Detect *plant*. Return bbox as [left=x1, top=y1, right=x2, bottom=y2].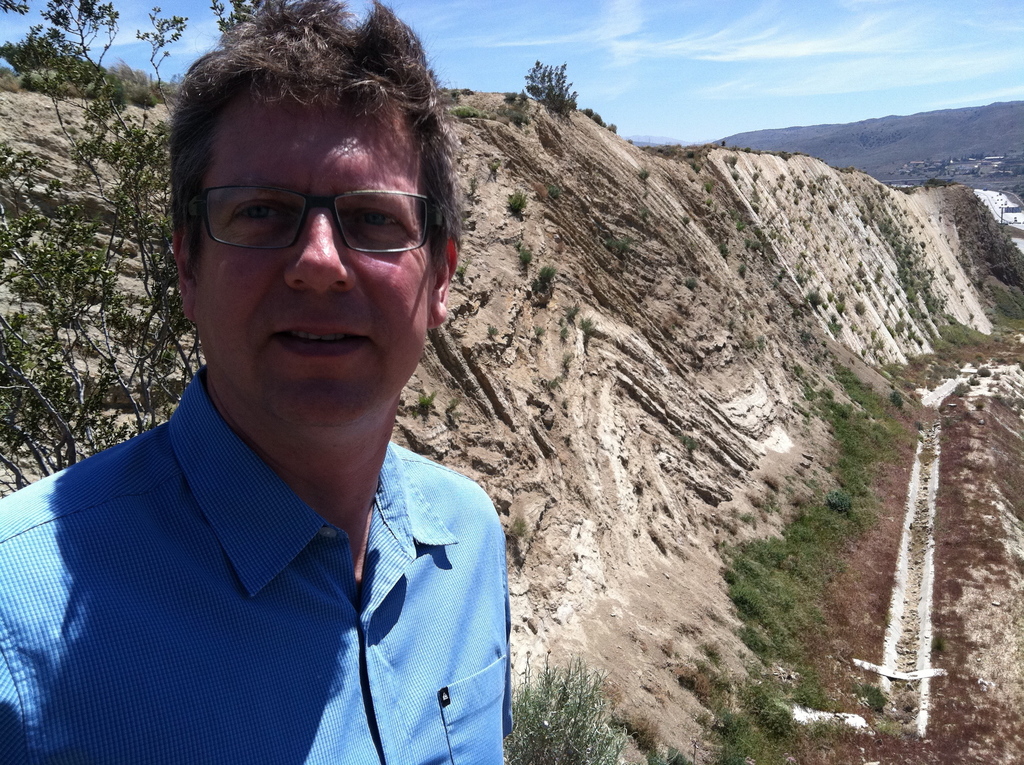
[left=749, top=241, right=763, bottom=252].
